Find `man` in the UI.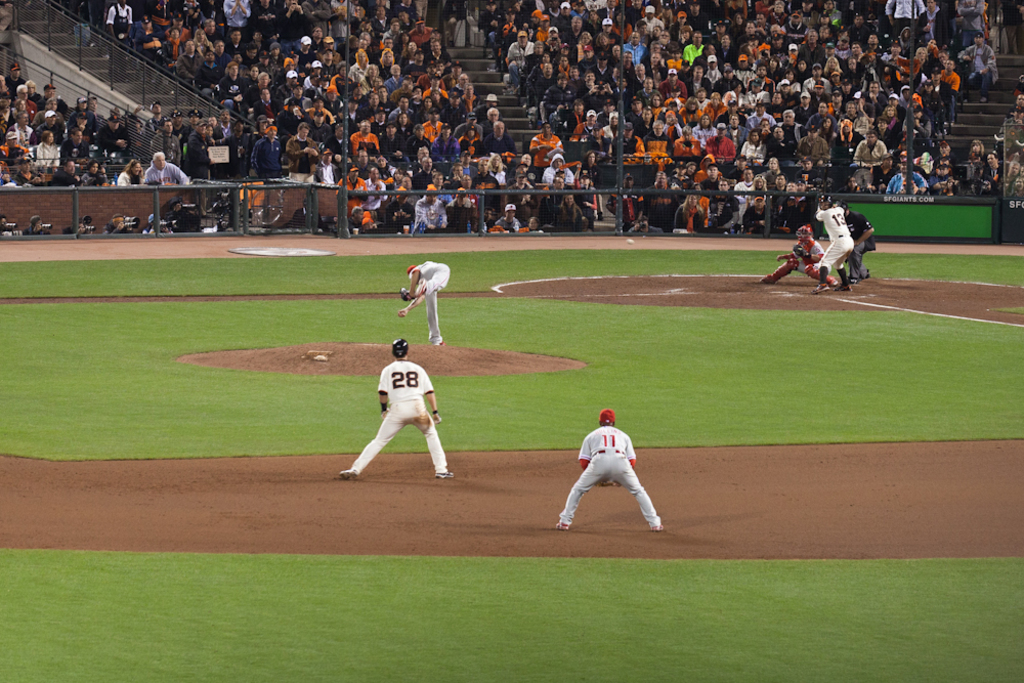
UI element at 844 203 876 270.
